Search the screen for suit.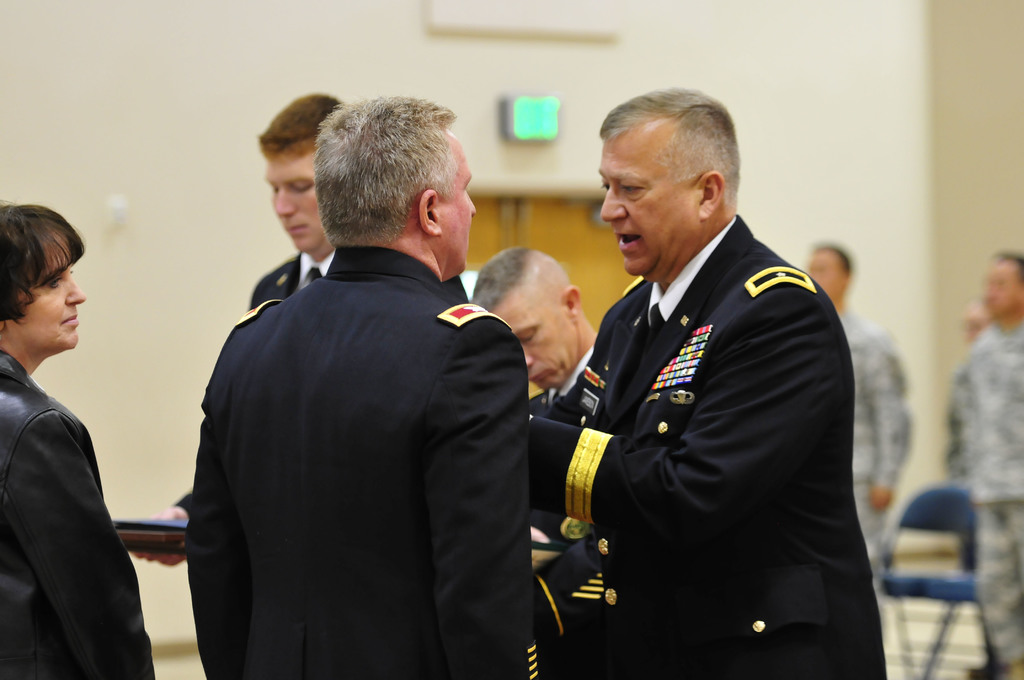
Found at (248, 250, 470, 307).
